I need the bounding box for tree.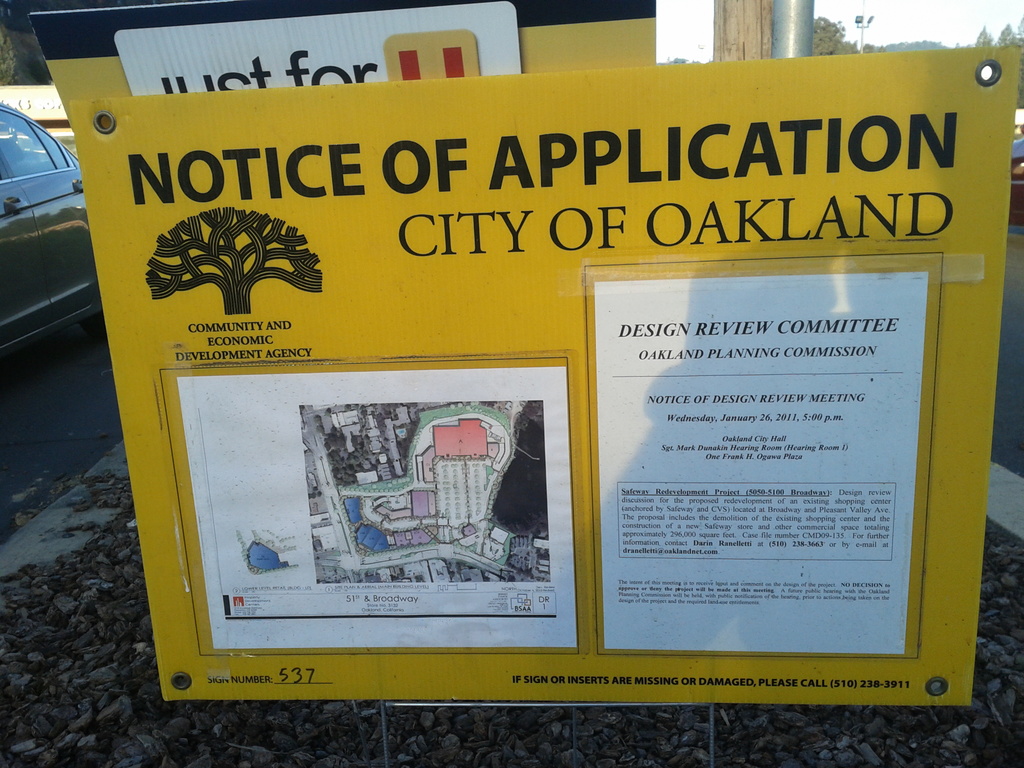
Here it is: 147 204 322 316.
